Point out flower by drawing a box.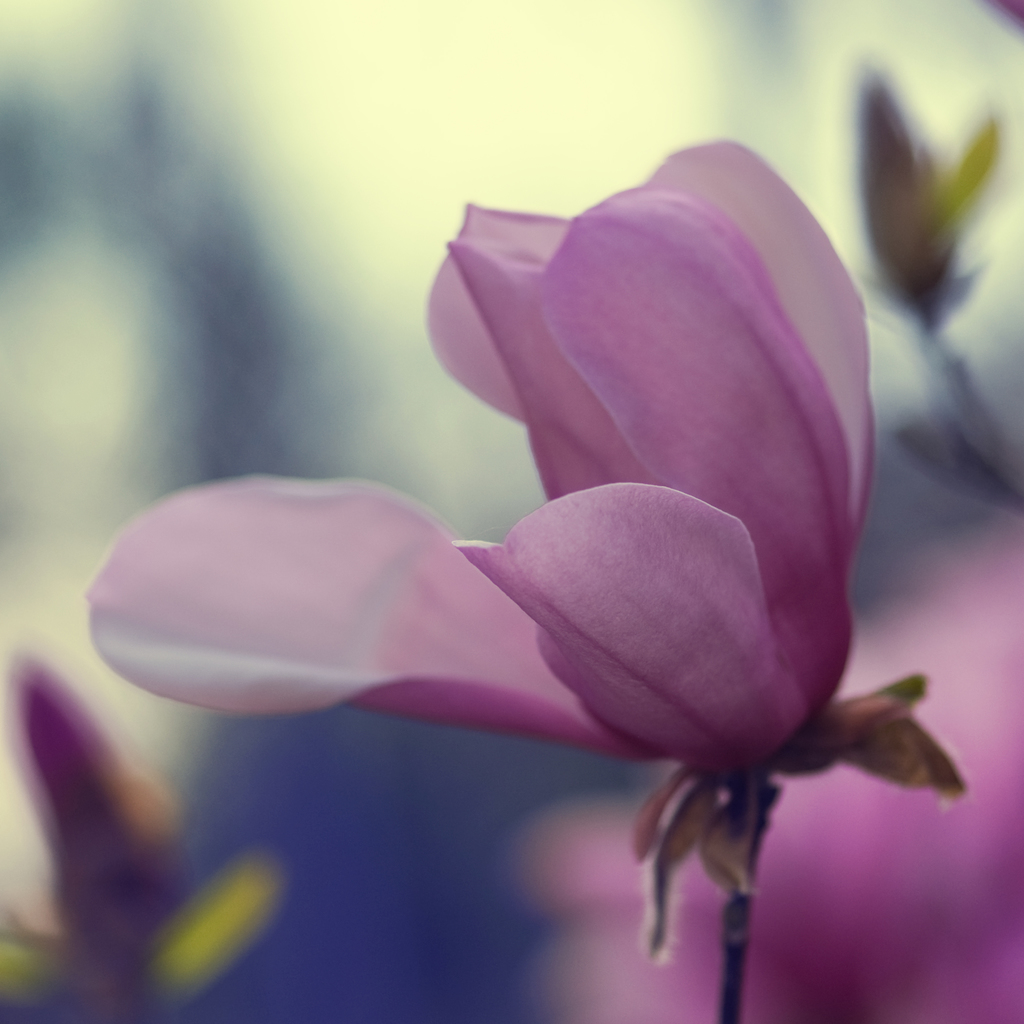
79:140:879:963.
